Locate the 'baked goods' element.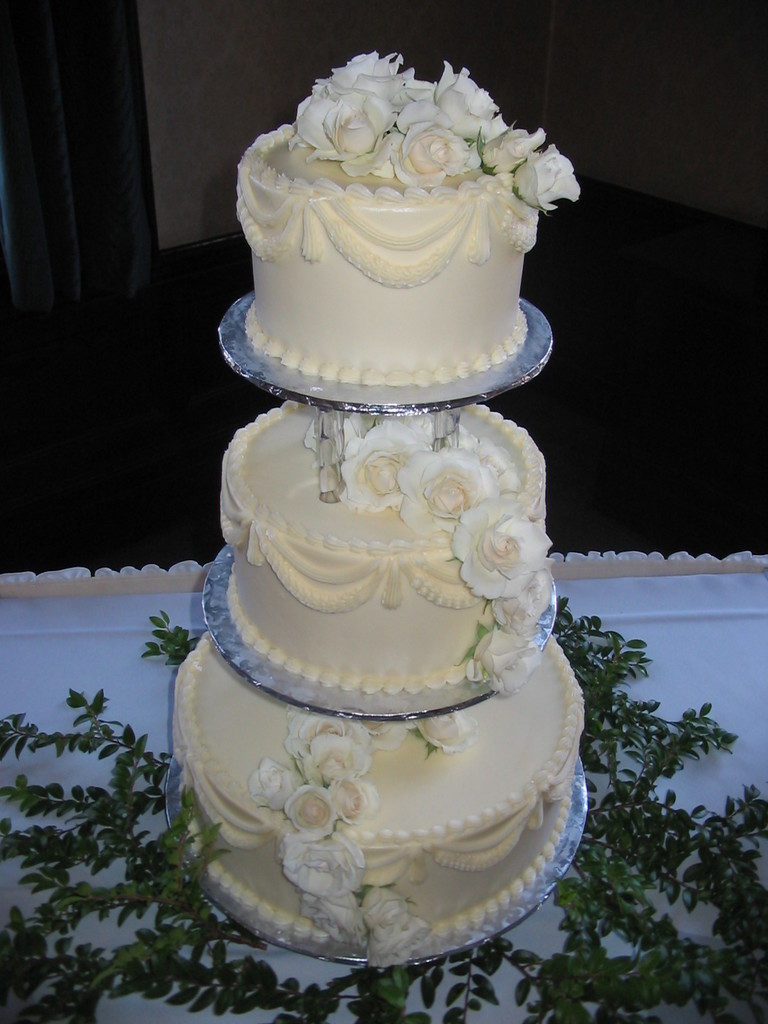
Element bbox: <box>171,632,587,965</box>.
